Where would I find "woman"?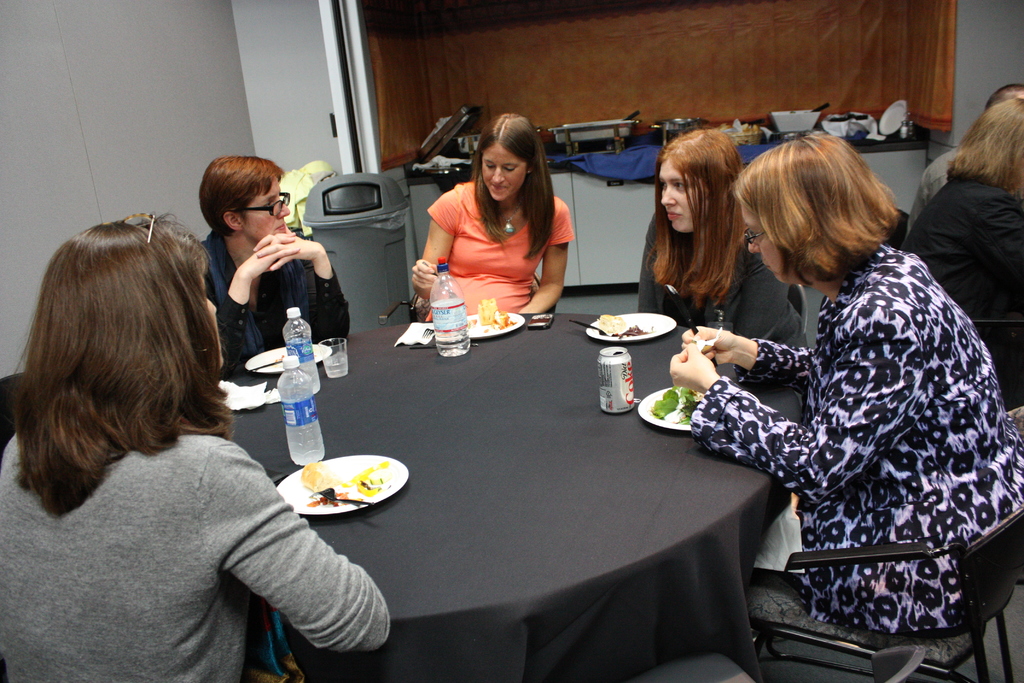
At <box>0,210,392,682</box>.
